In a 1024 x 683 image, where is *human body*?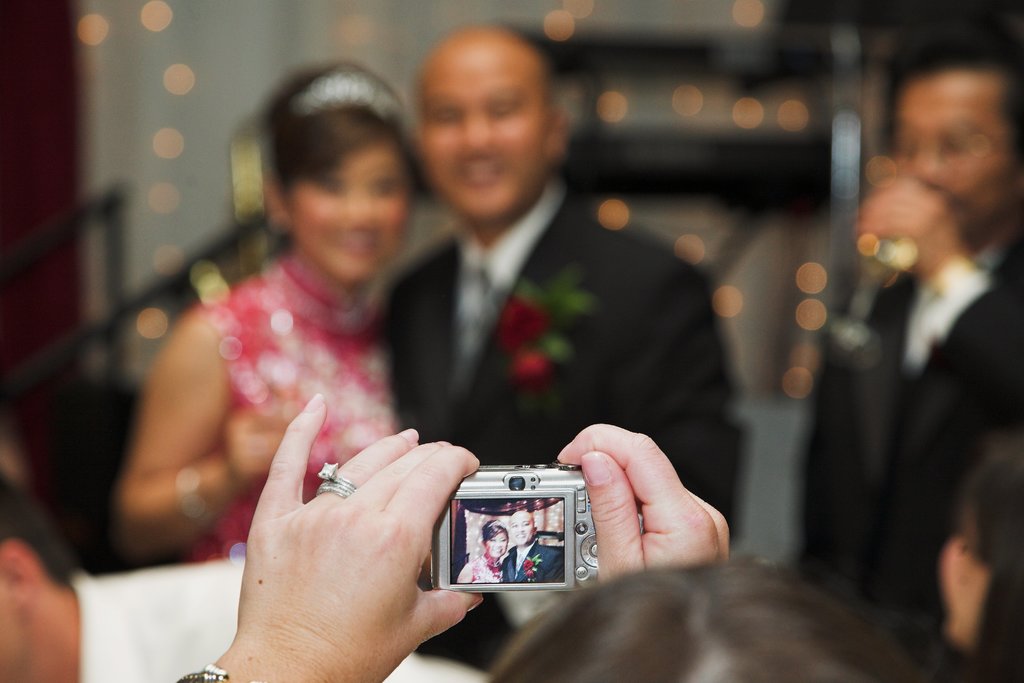
locate(120, 58, 428, 559).
